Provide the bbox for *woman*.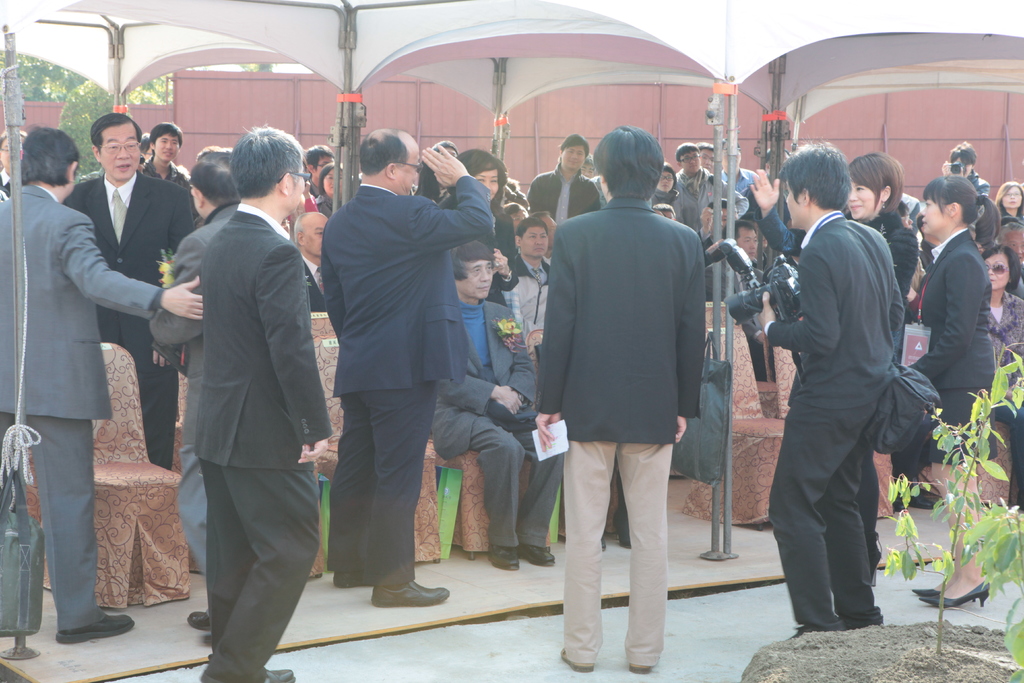
{"left": 994, "top": 183, "right": 1023, "bottom": 221}.
